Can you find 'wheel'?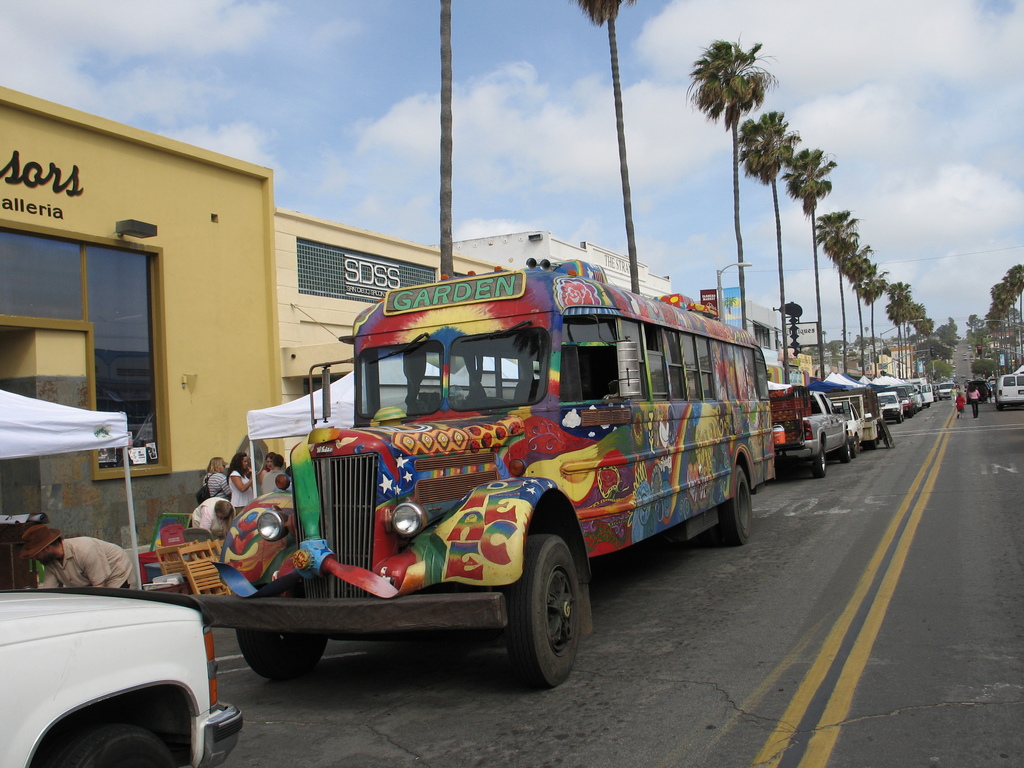
Yes, bounding box: <box>44,725,176,767</box>.
